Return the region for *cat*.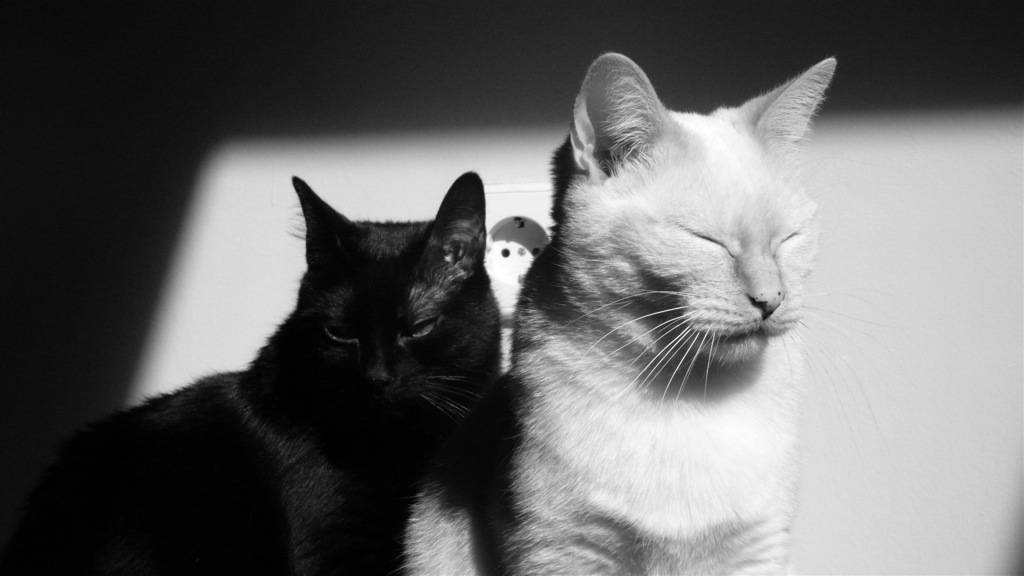
x1=0, y1=166, x2=511, y2=575.
